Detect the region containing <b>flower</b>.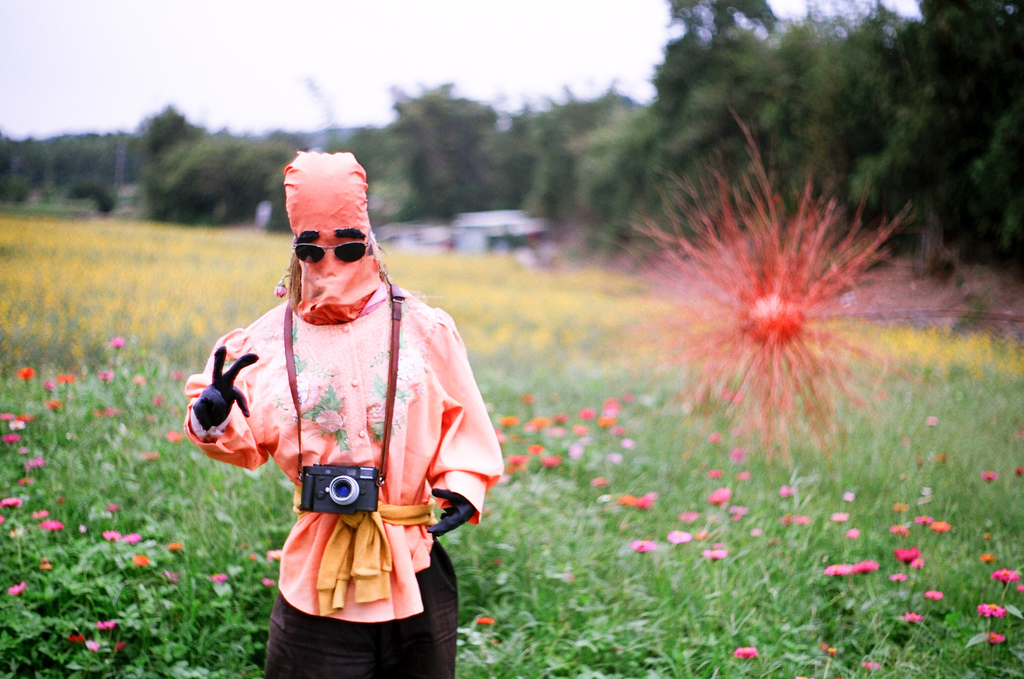
locate(61, 634, 86, 644).
